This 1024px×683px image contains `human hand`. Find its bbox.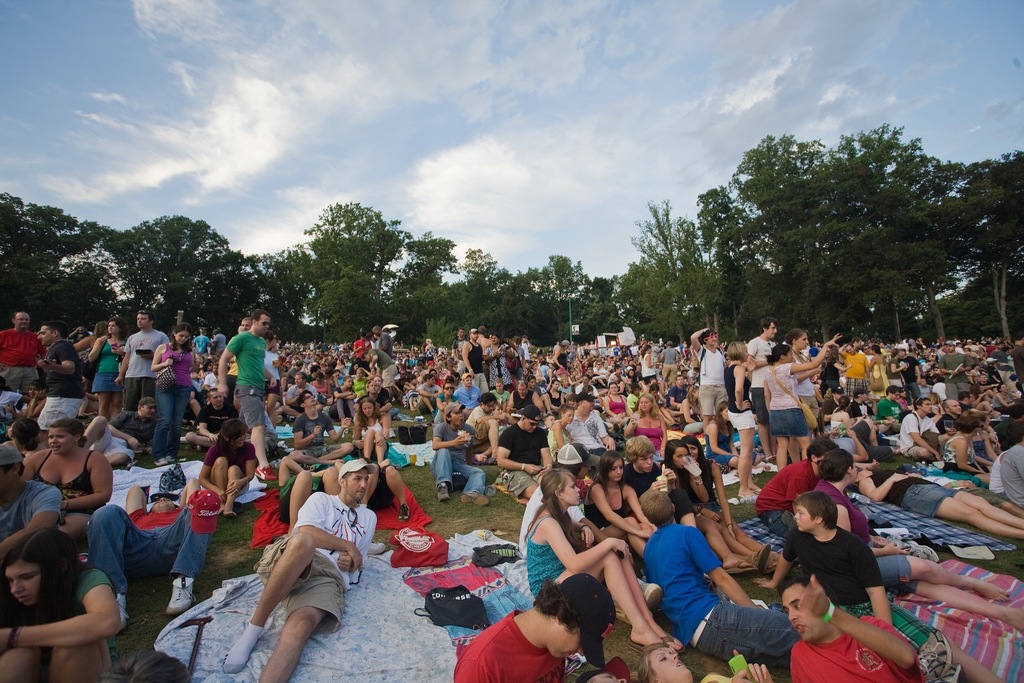
[335, 549, 353, 574].
